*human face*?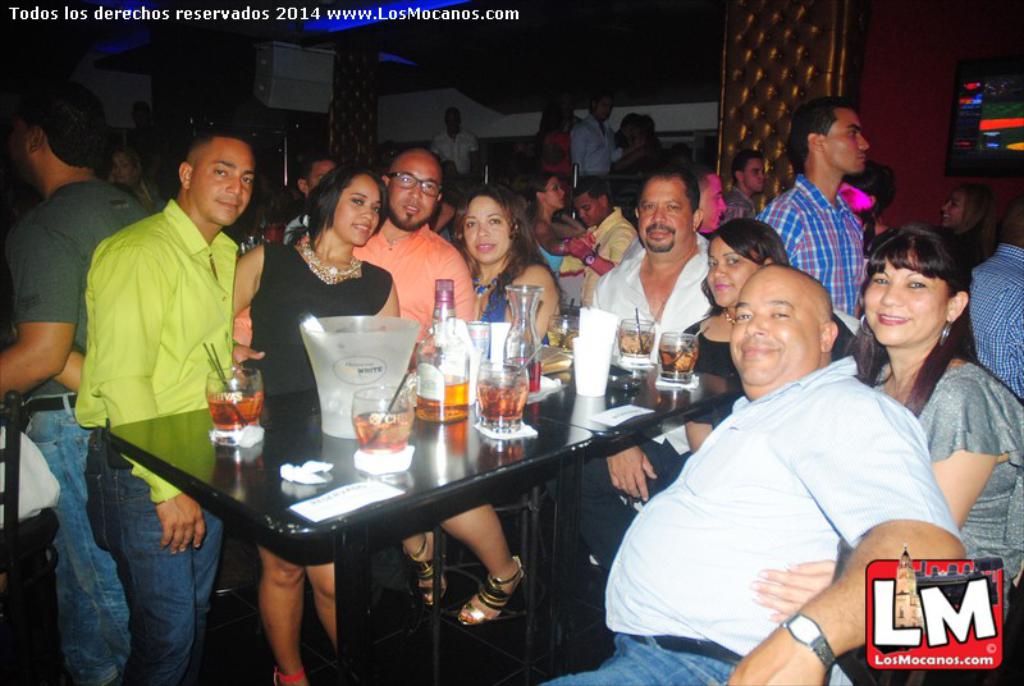
{"left": 704, "top": 241, "right": 751, "bottom": 310}
